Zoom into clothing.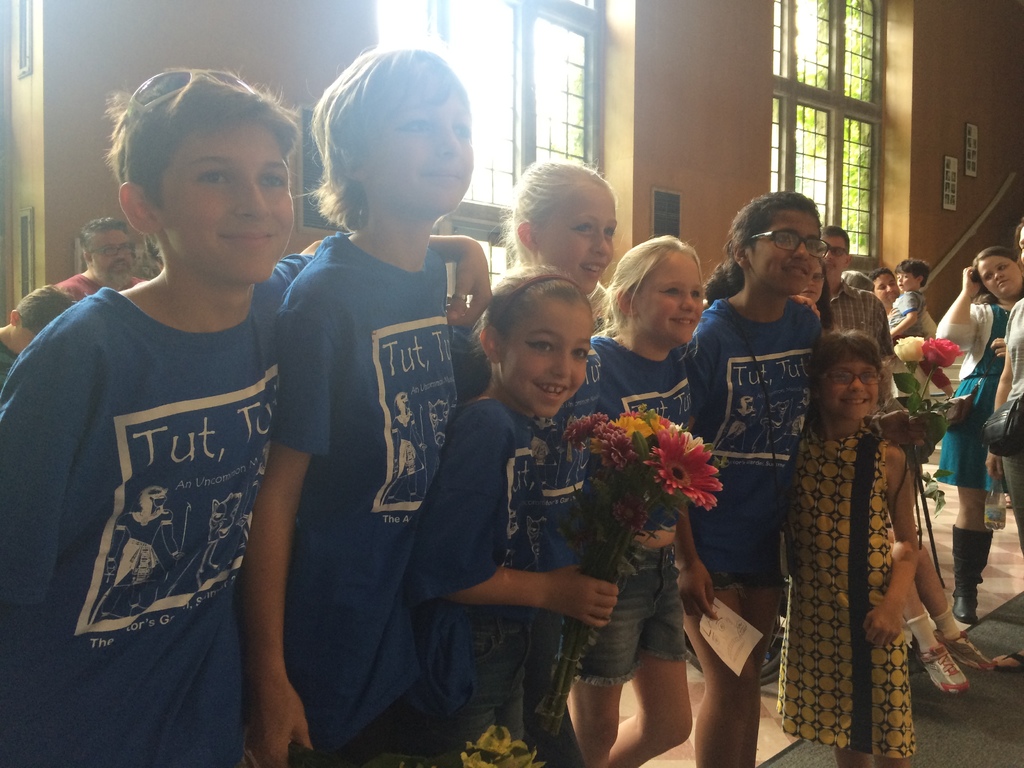
Zoom target: bbox=[897, 303, 943, 403].
